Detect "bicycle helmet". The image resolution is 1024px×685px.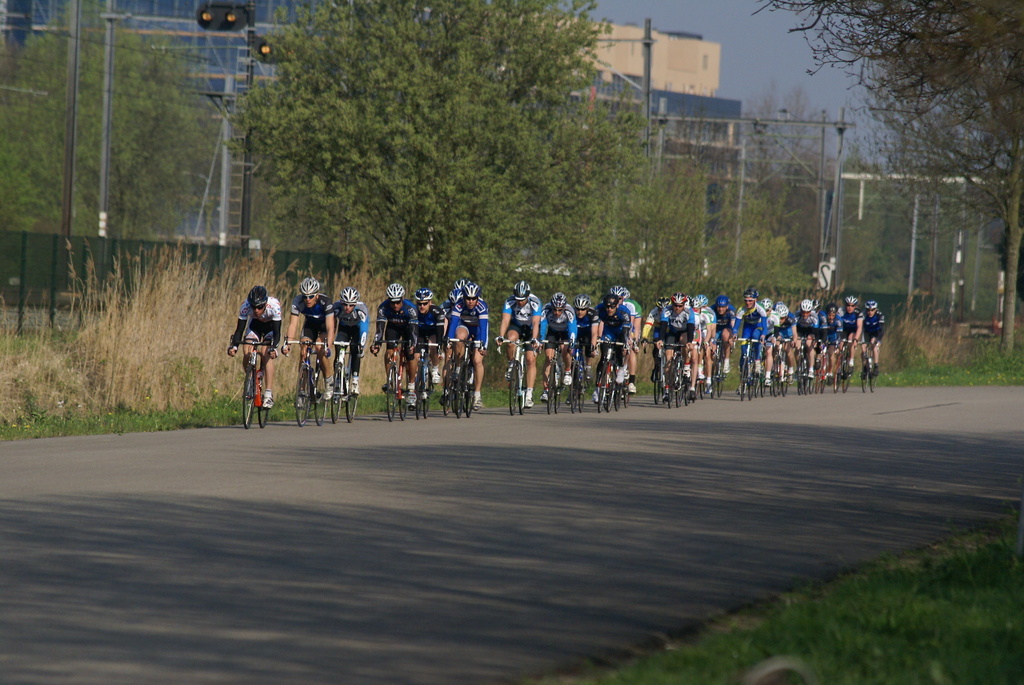
left=670, top=292, right=685, bottom=302.
